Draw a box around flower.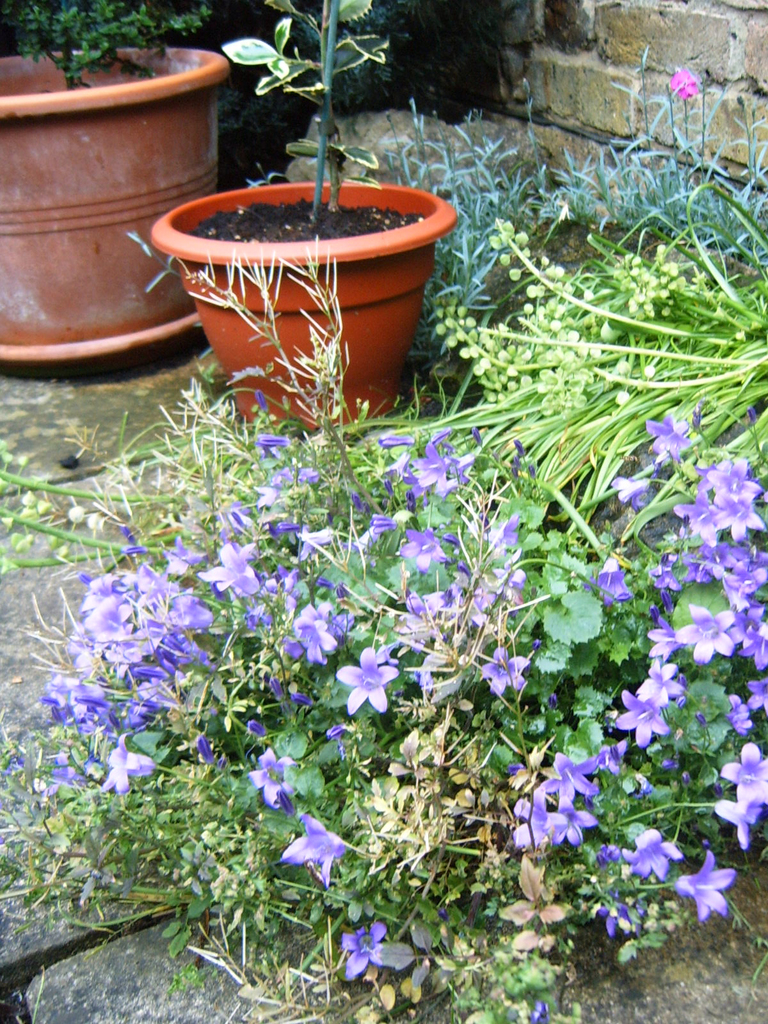
[left=748, top=679, right=767, bottom=709].
